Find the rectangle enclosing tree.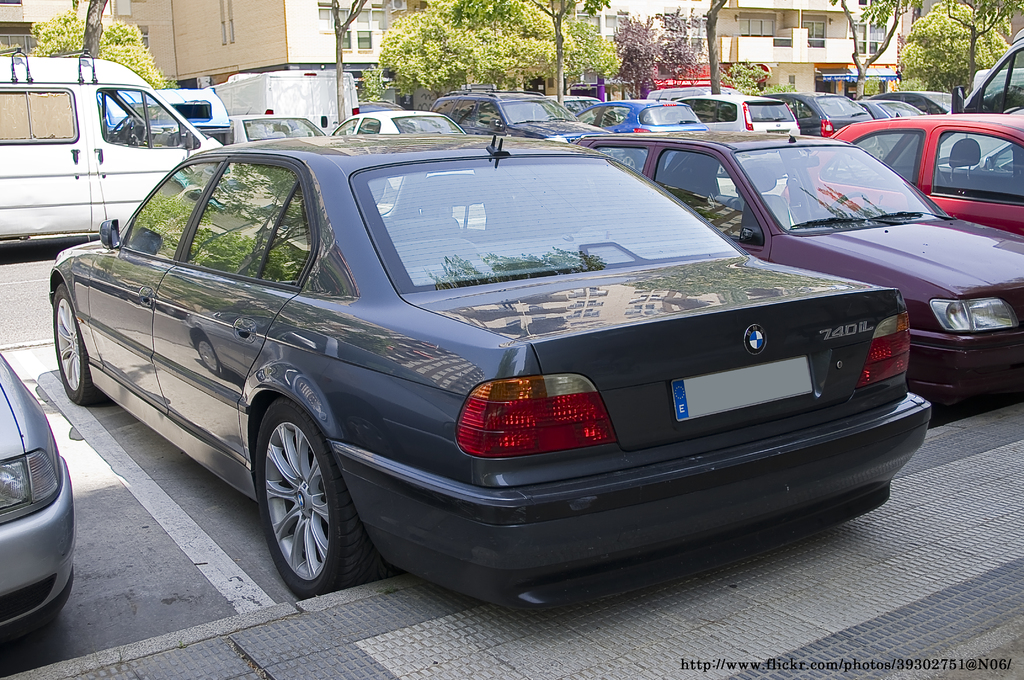
locate(610, 11, 705, 96).
